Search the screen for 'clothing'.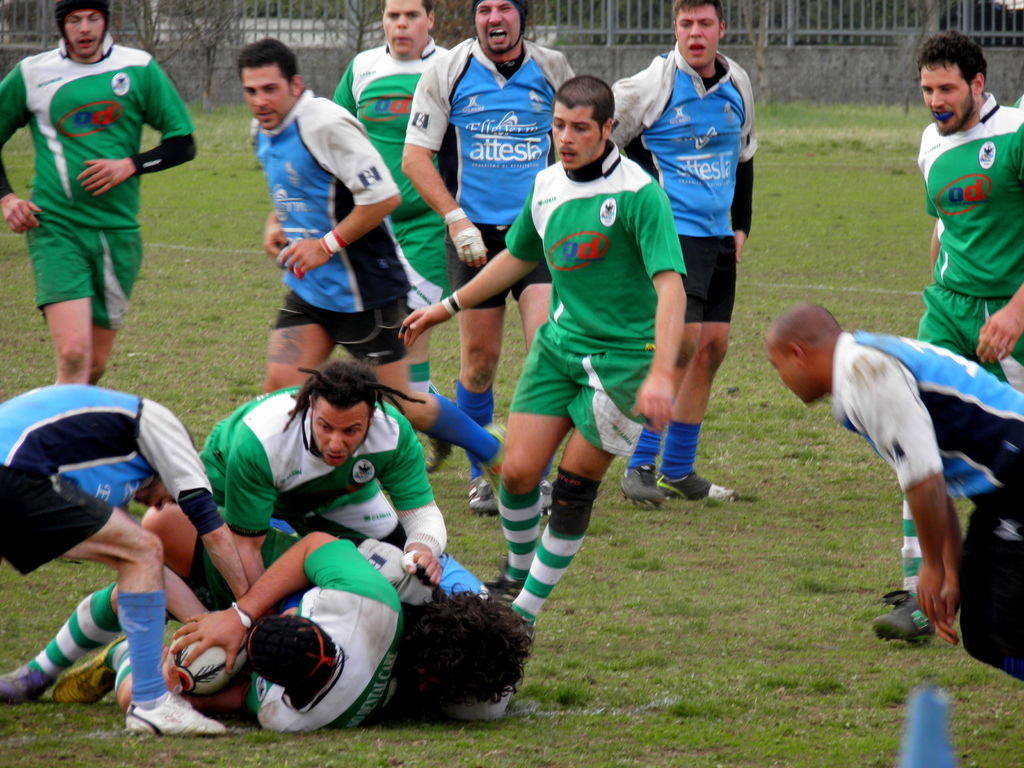
Found at [505,135,684,454].
